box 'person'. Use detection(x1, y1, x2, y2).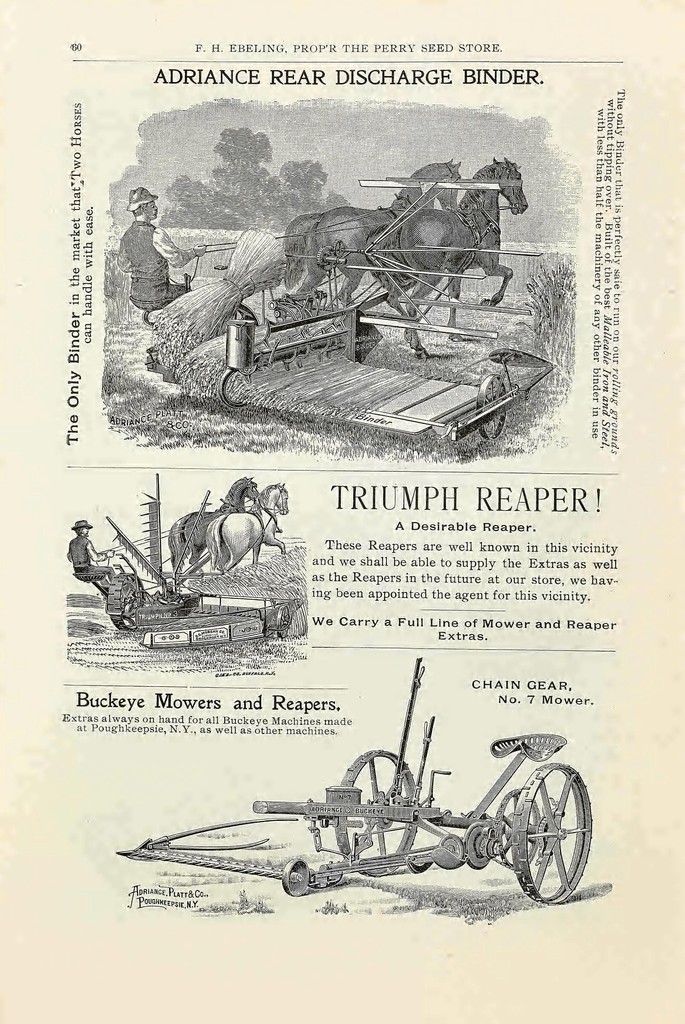
detection(117, 192, 203, 307).
